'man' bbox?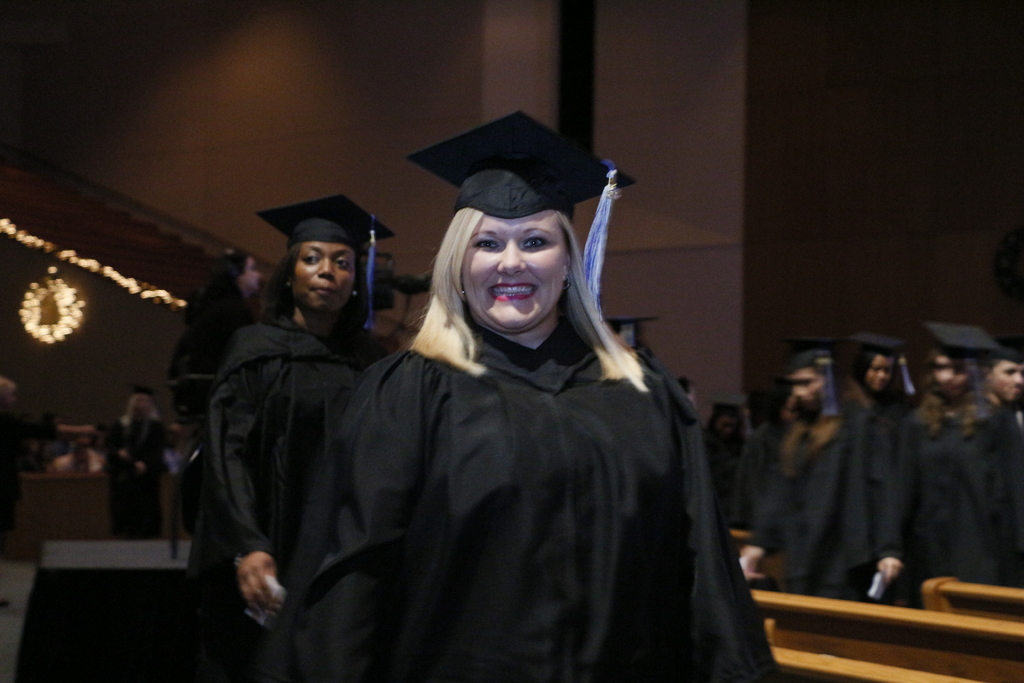
[x1=975, y1=347, x2=1023, y2=420]
